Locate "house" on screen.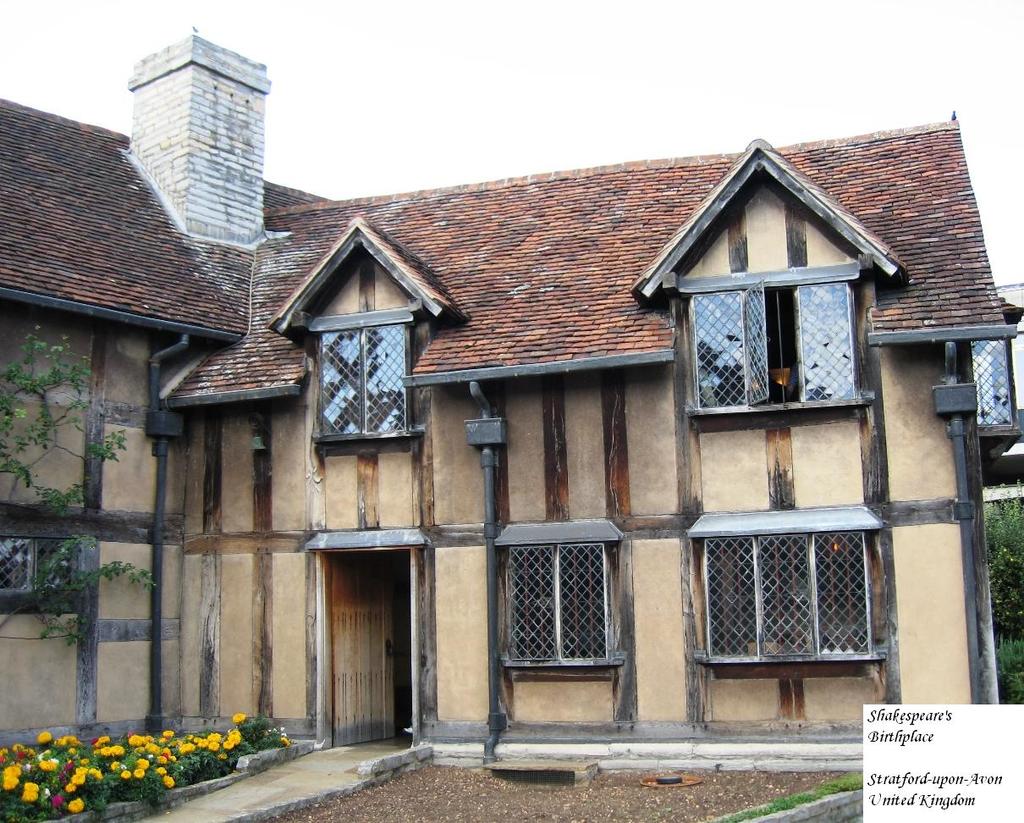
On screen at bbox=(0, 104, 287, 744).
